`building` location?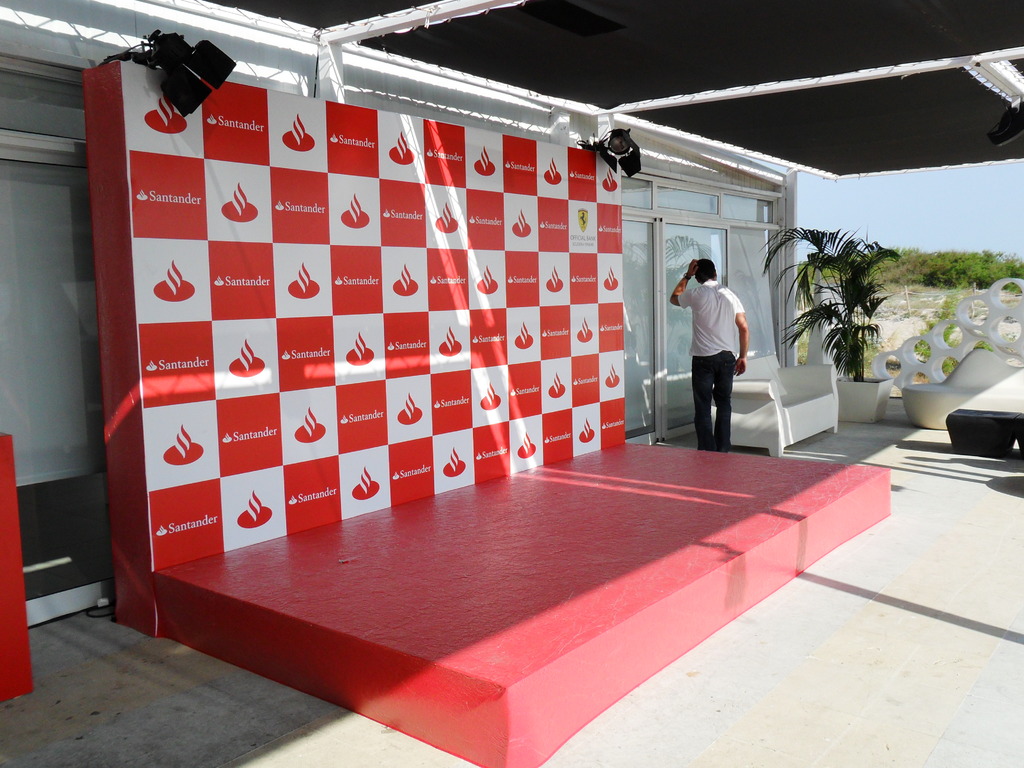
(left=0, top=0, right=1023, bottom=767)
